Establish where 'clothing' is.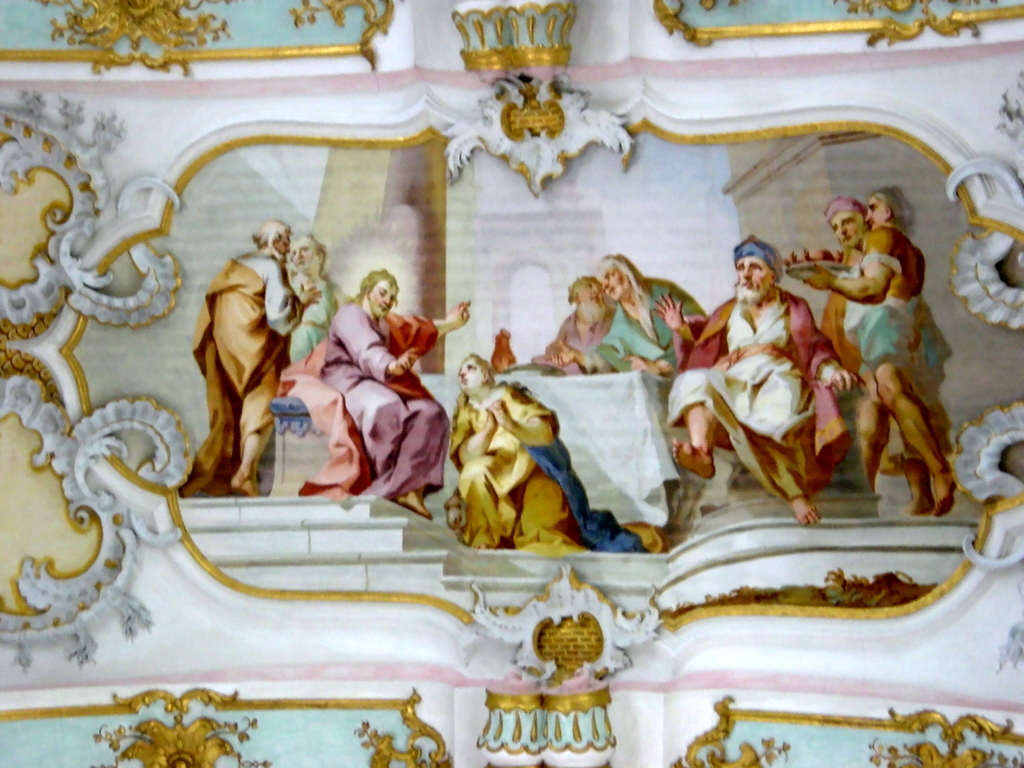
Established at Rect(651, 298, 838, 521).
